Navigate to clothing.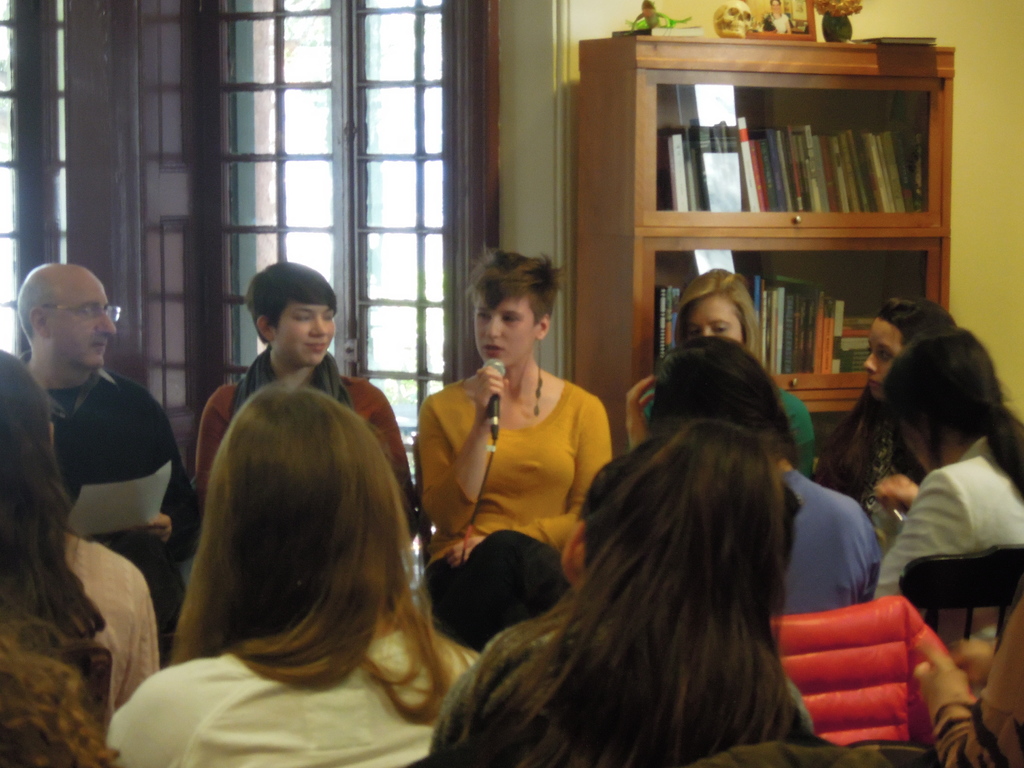
Navigation target: <region>820, 404, 1023, 539</region>.
